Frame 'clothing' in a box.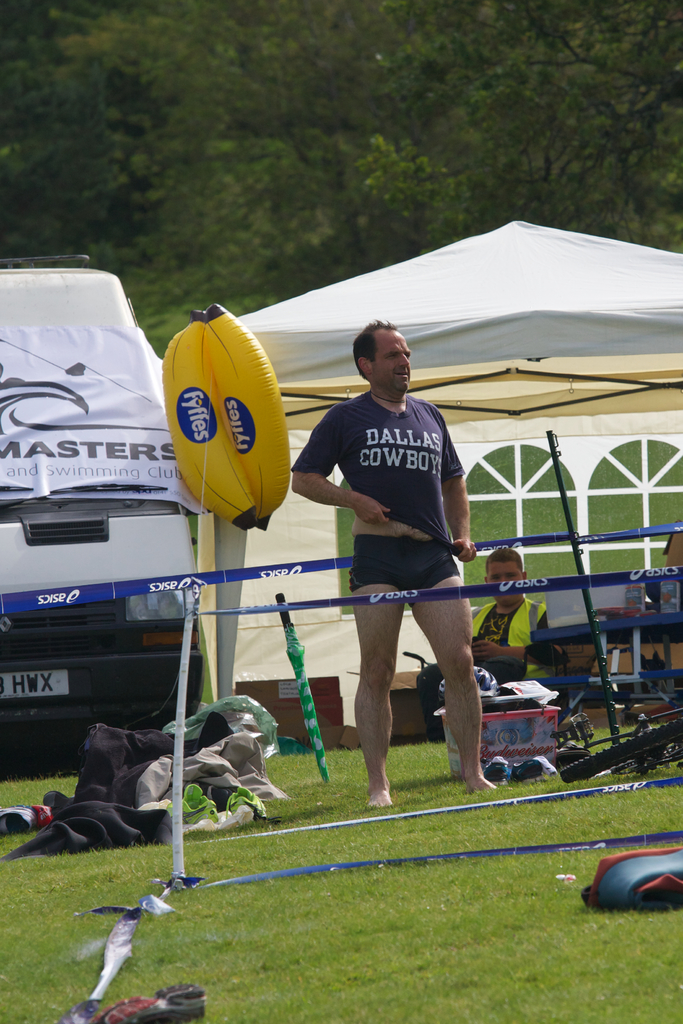
BBox(279, 365, 480, 608).
